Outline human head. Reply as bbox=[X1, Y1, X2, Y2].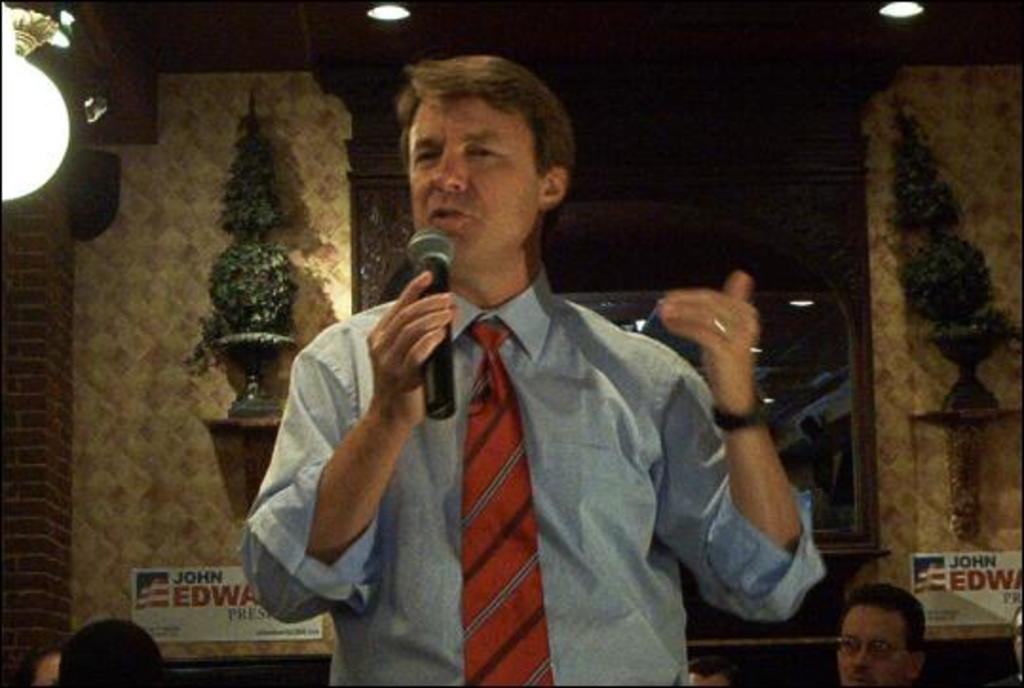
bbox=[1007, 604, 1022, 675].
